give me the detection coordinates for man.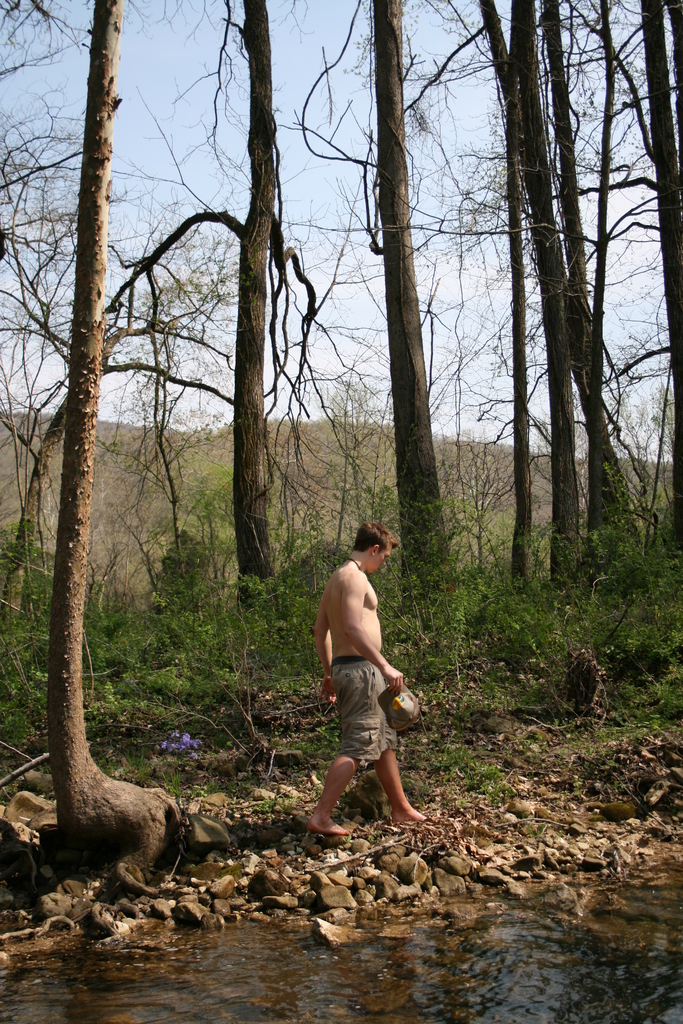
l=313, t=522, r=437, b=841.
